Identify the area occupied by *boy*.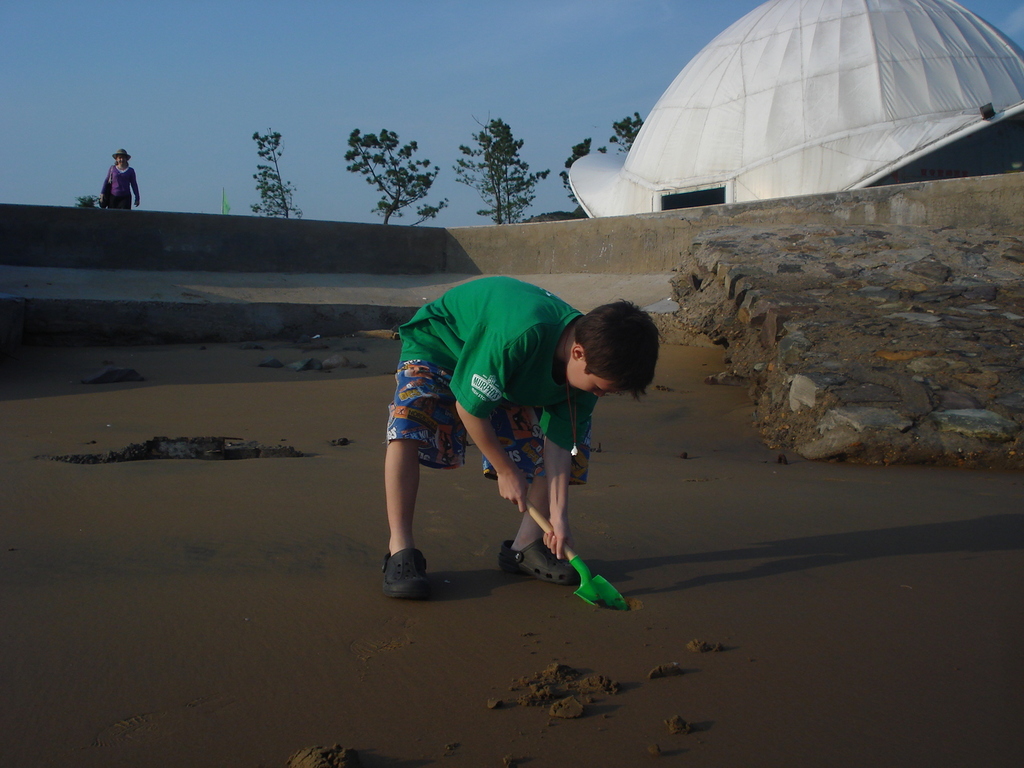
Area: <region>381, 270, 664, 602</region>.
